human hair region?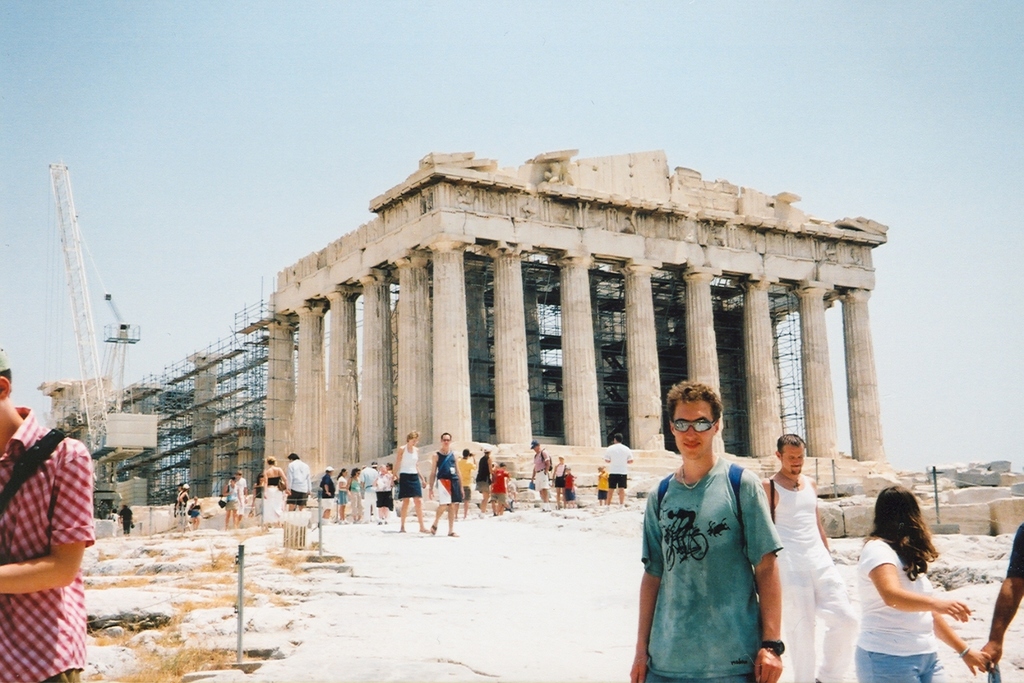
(left=336, top=466, right=347, bottom=480)
